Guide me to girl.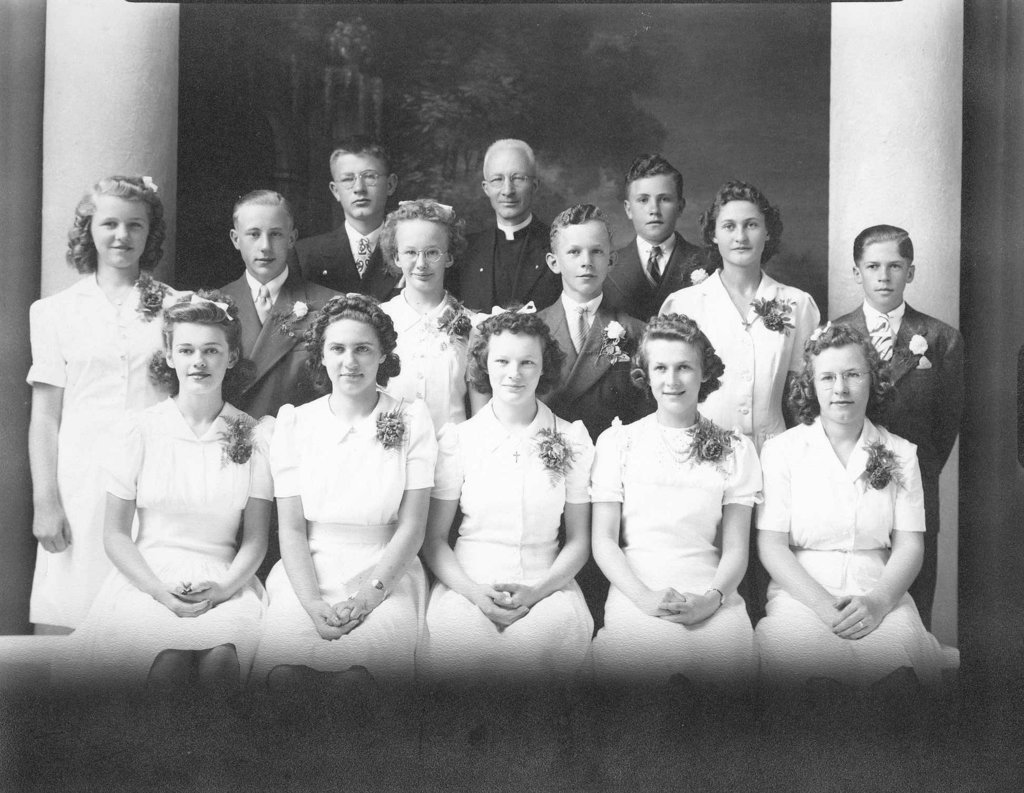
Guidance: BBox(25, 176, 188, 625).
